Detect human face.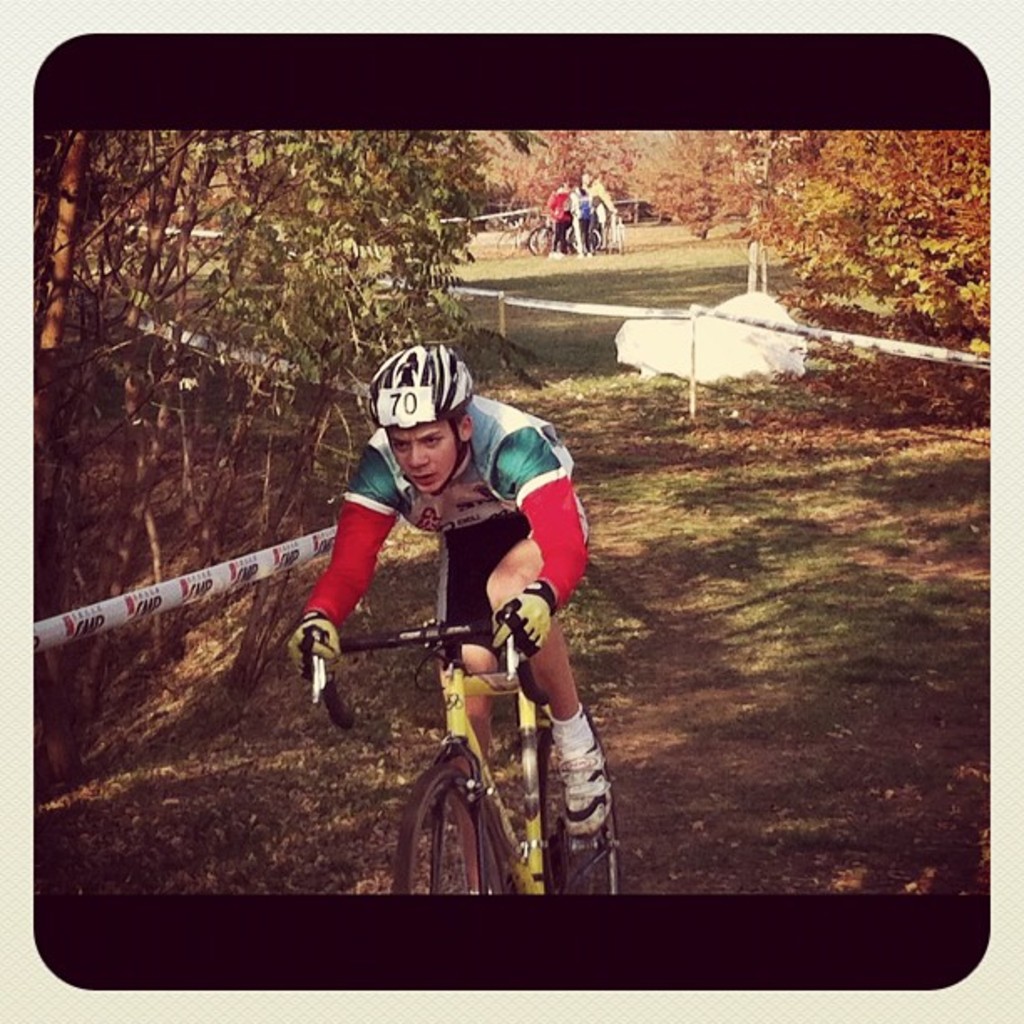
Detected at [385, 423, 462, 497].
